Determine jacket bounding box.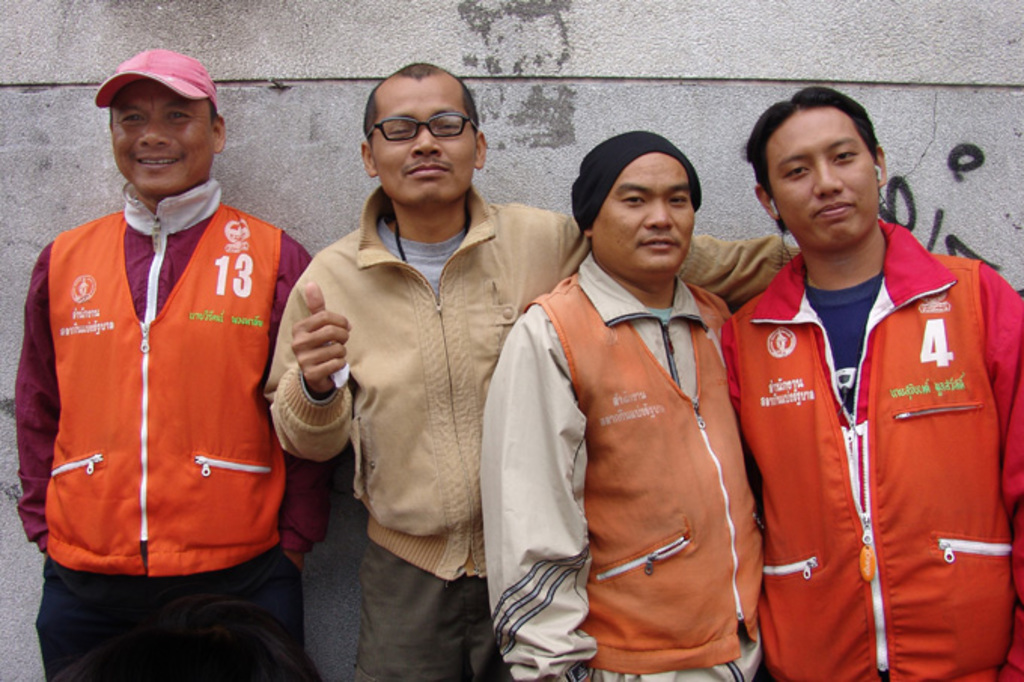
Determined: [39,205,286,584].
